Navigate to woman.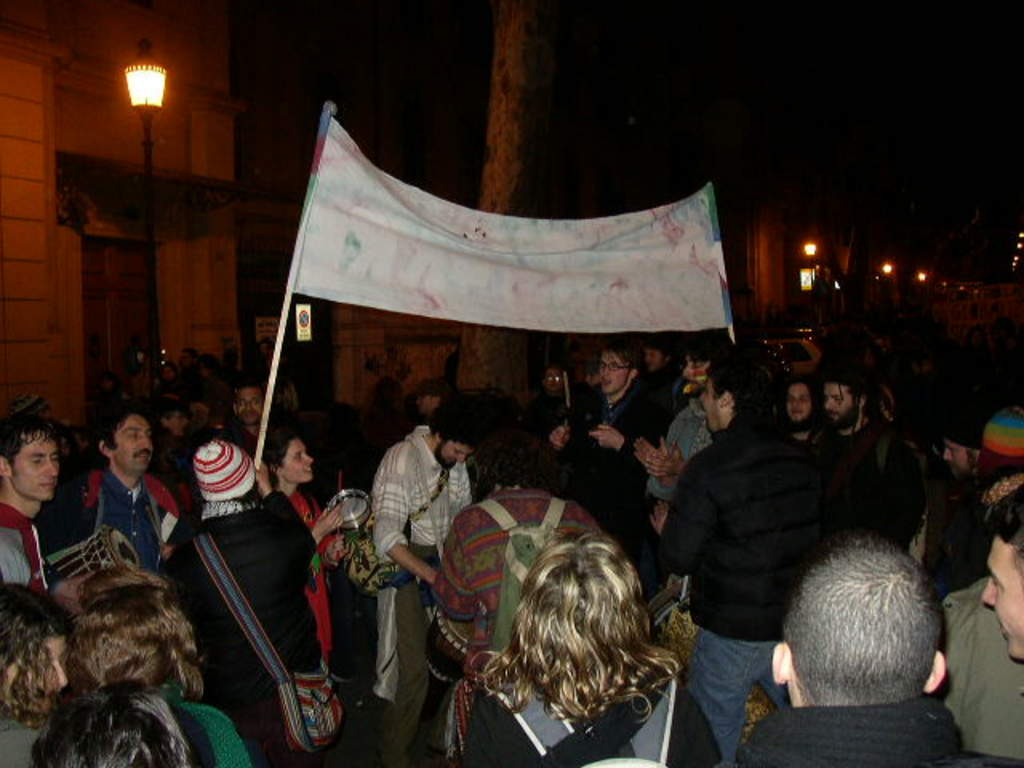
Navigation target: x1=261, y1=429, x2=349, y2=659.
